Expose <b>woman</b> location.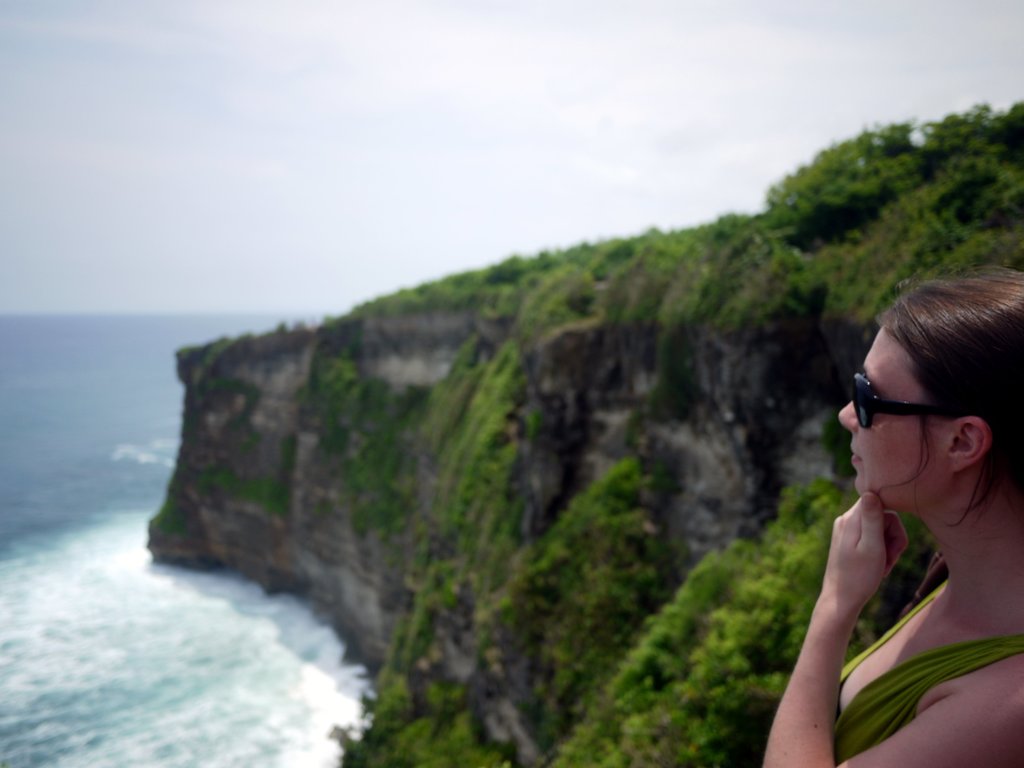
Exposed at bbox=[761, 269, 1023, 767].
